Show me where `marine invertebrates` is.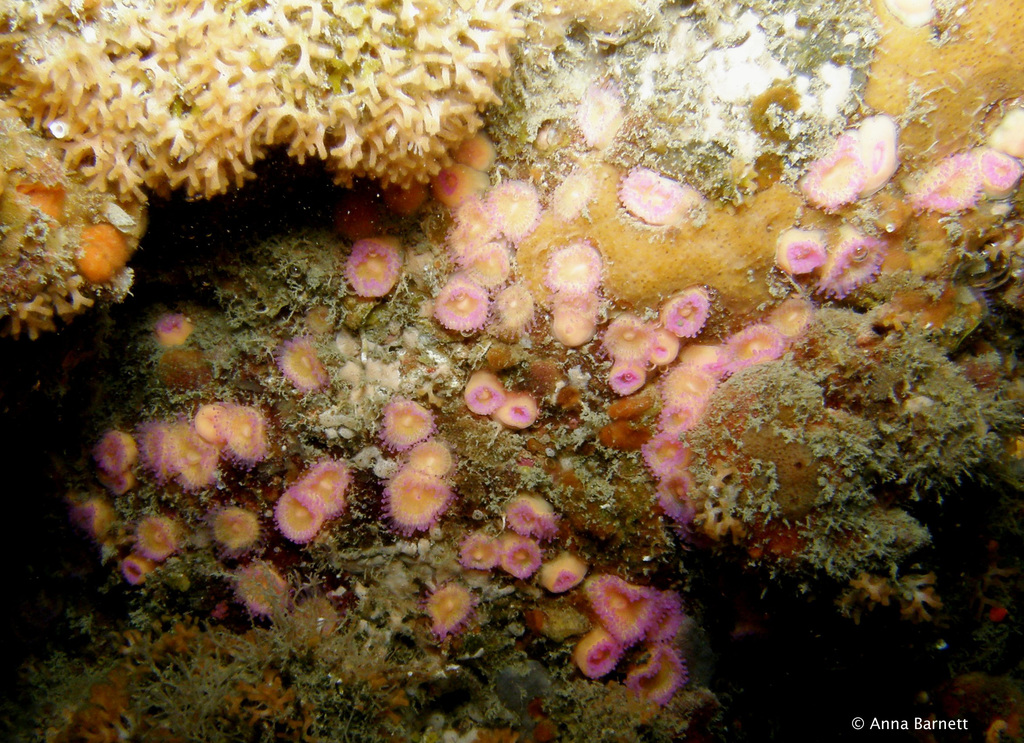
`marine invertebrates` is at 551/232/615/306.
